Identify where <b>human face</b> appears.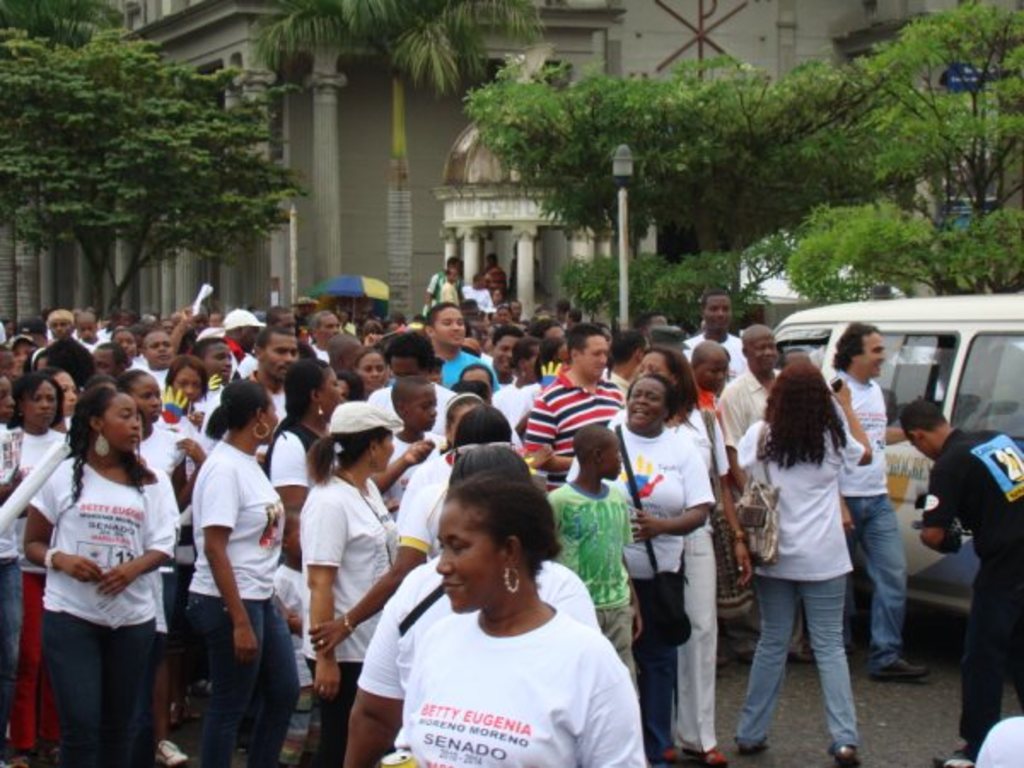
Appears at detection(323, 372, 340, 411).
